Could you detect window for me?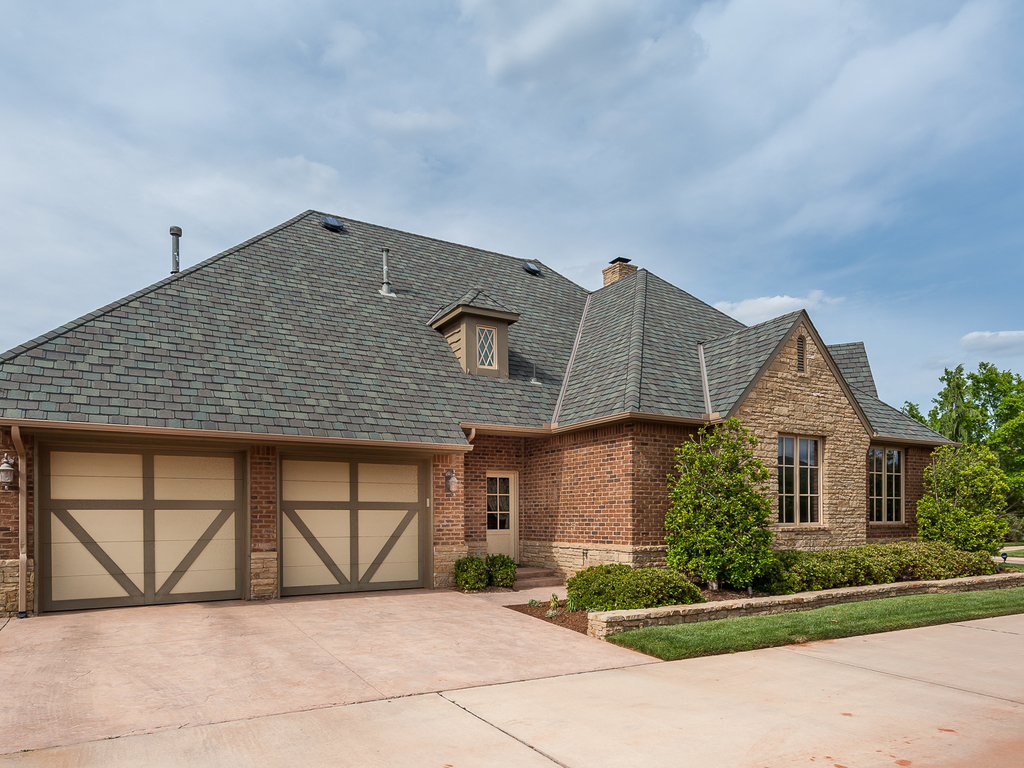
Detection result: (477,326,495,367).
